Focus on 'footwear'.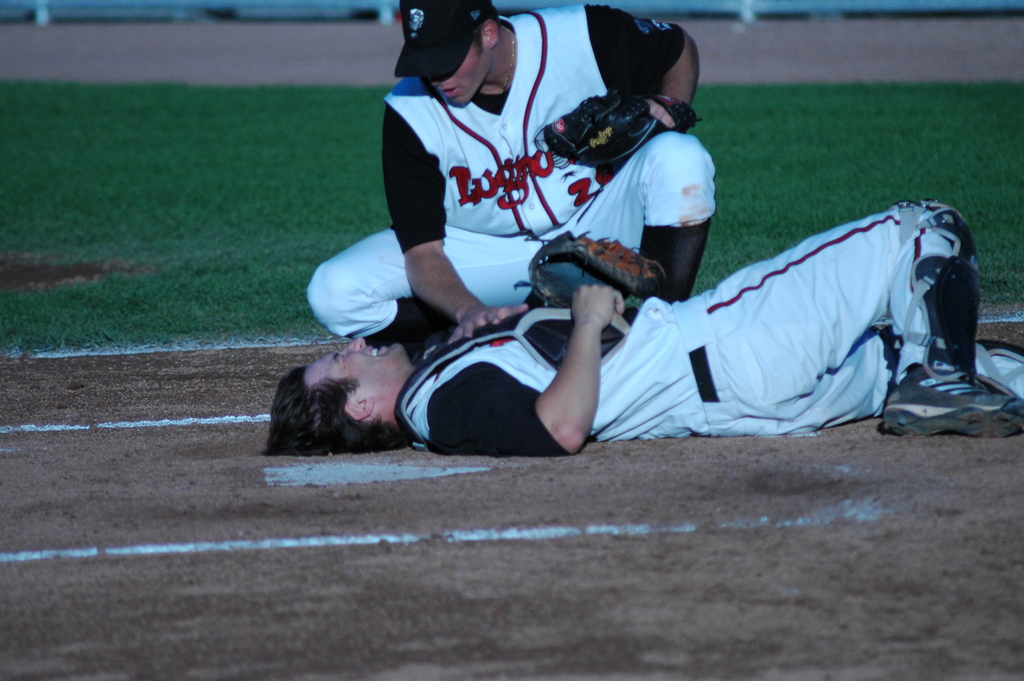
Focused at {"left": 975, "top": 341, "right": 1023, "bottom": 398}.
